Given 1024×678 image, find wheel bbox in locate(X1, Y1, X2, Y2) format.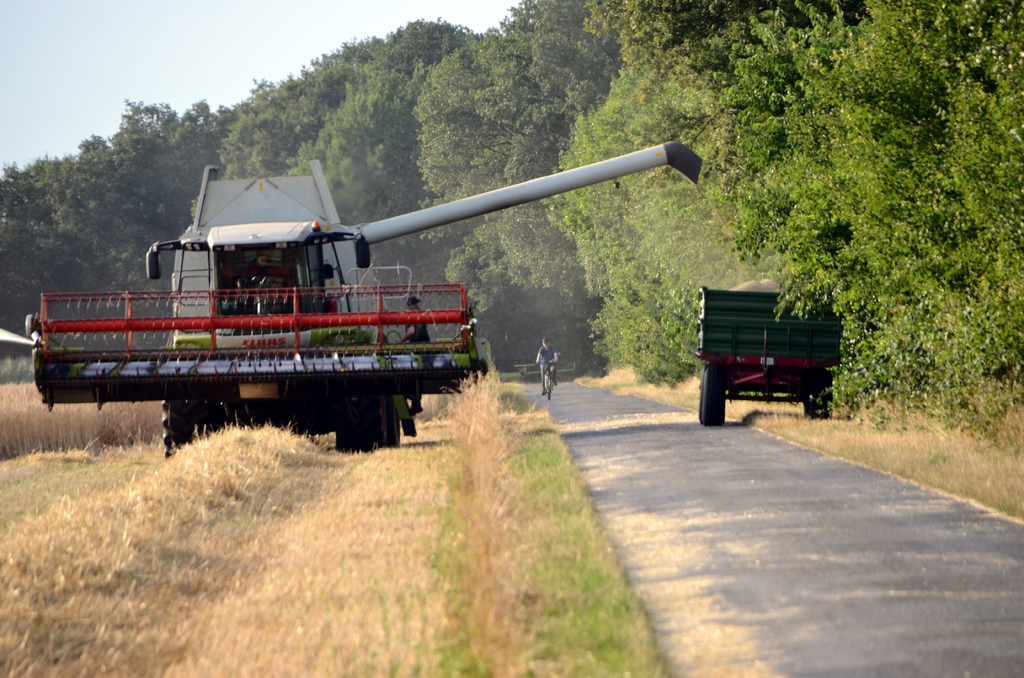
locate(701, 367, 726, 426).
